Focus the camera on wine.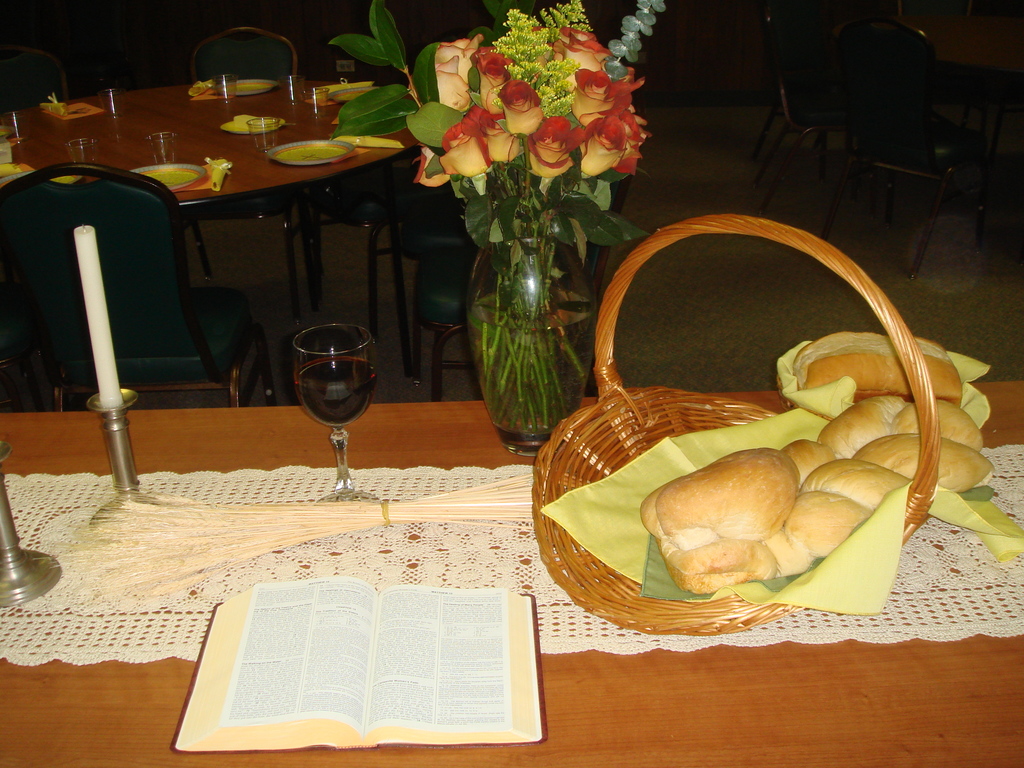
Focus region: 285,314,372,458.
